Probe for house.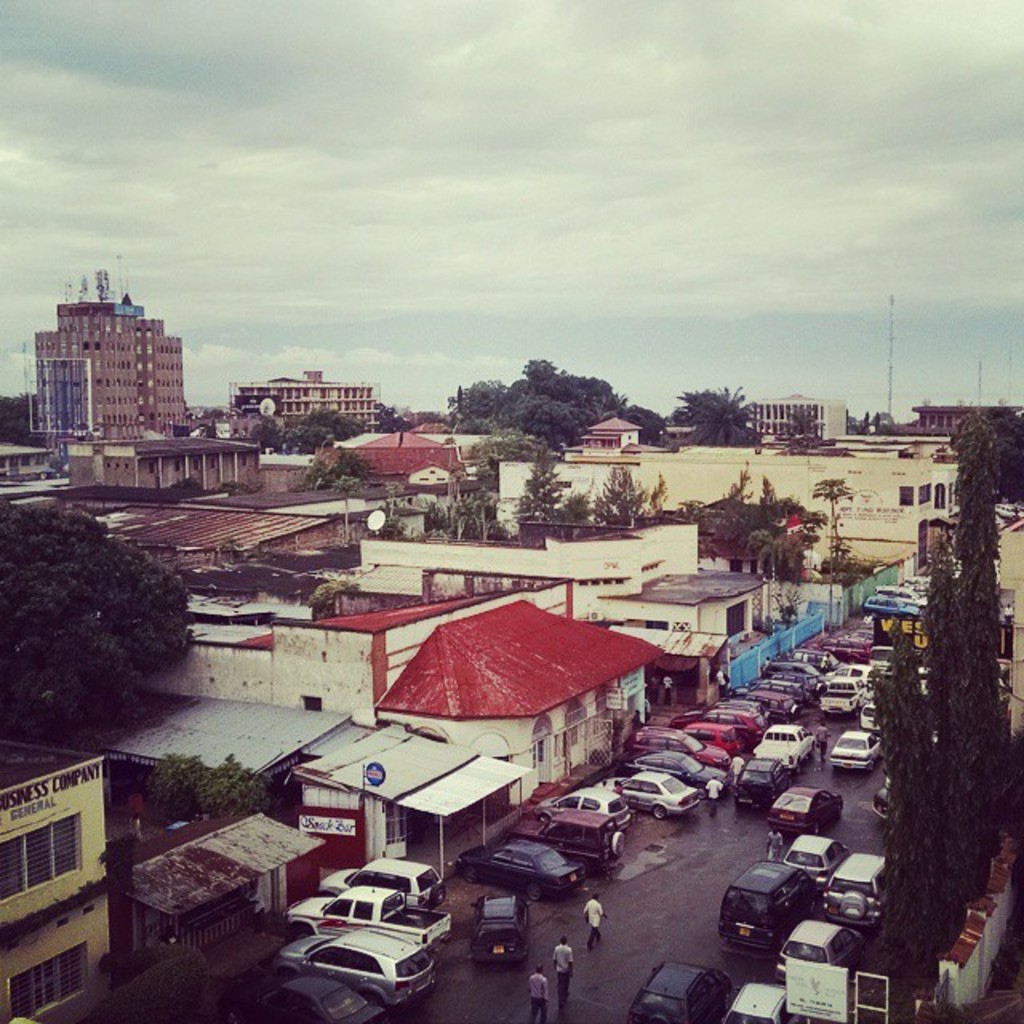
Probe result: box(80, 422, 250, 496).
